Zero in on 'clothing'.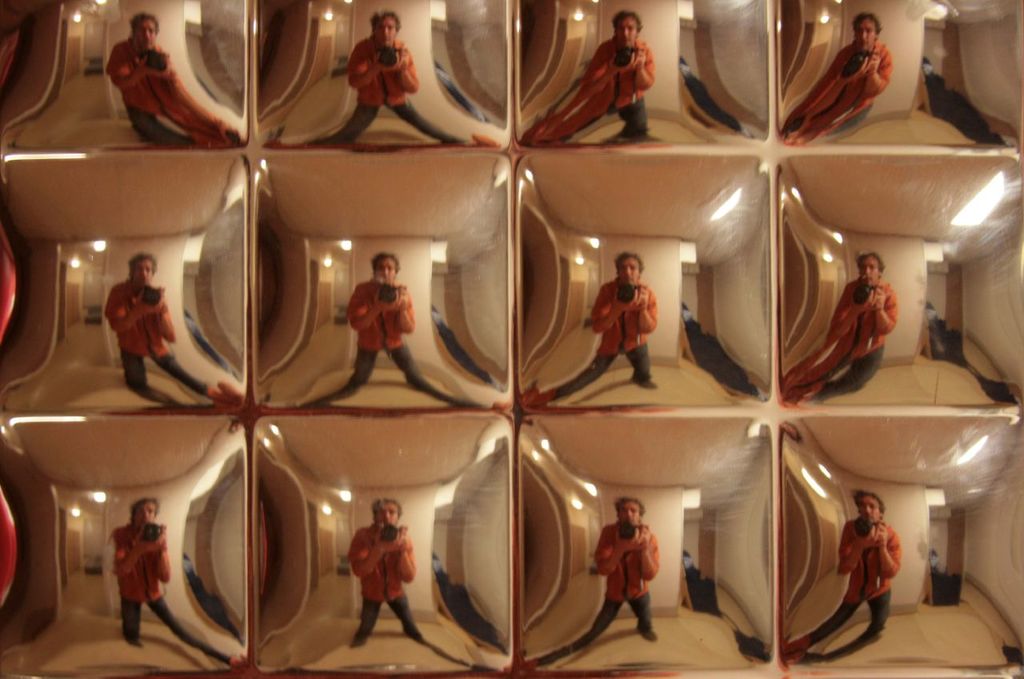
Zeroed in: select_region(841, 517, 900, 637).
